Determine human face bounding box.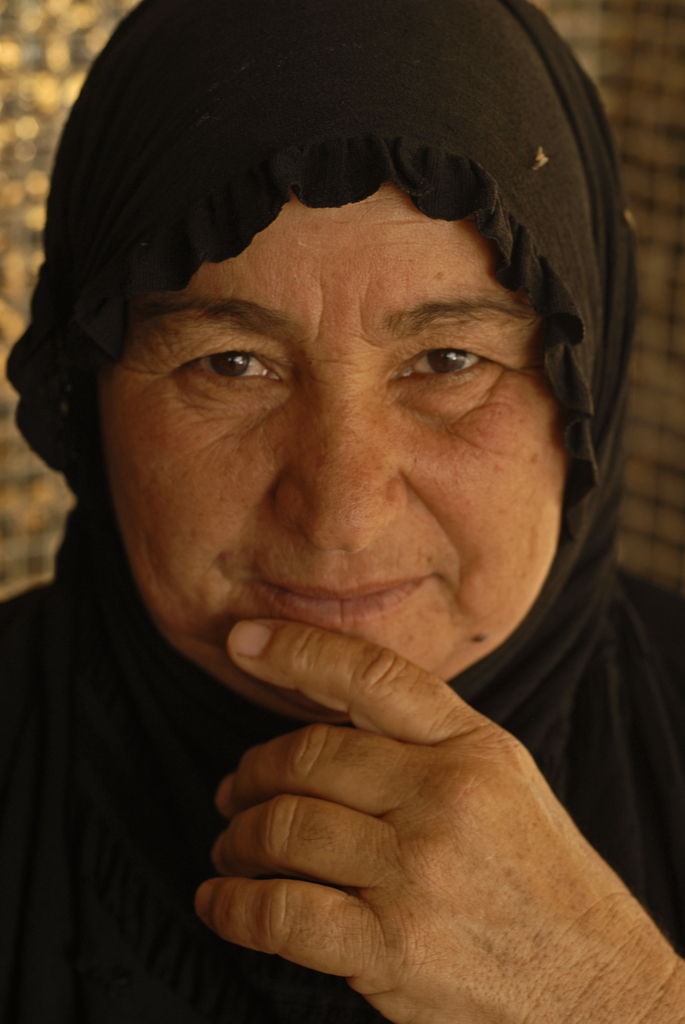
Determined: {"left": 100, "top": 186, "right": 565, "bottom": 714}.
